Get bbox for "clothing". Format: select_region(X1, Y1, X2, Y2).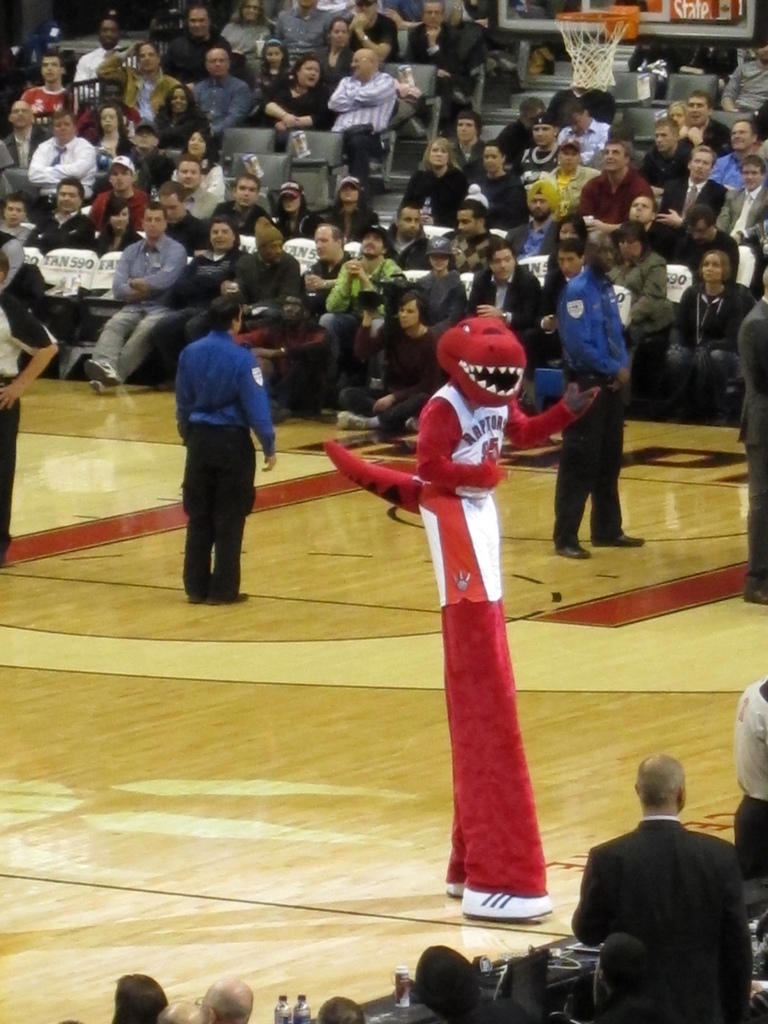
select_region(493, 124, 551, 169).
